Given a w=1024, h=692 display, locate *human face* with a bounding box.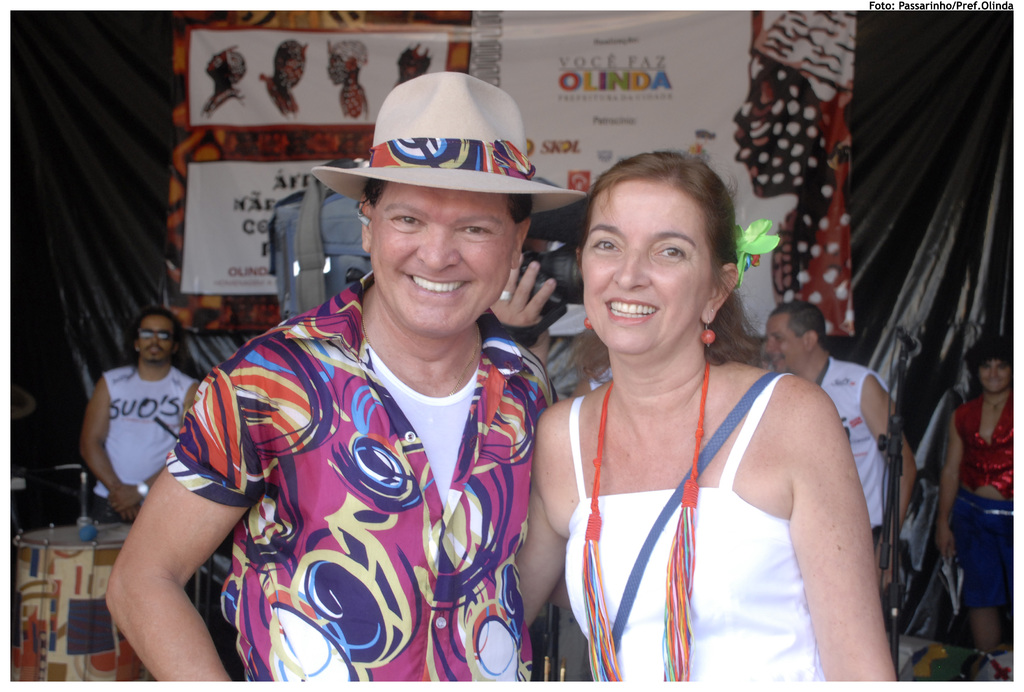
Located: box=[578, 178, 709, 357].
